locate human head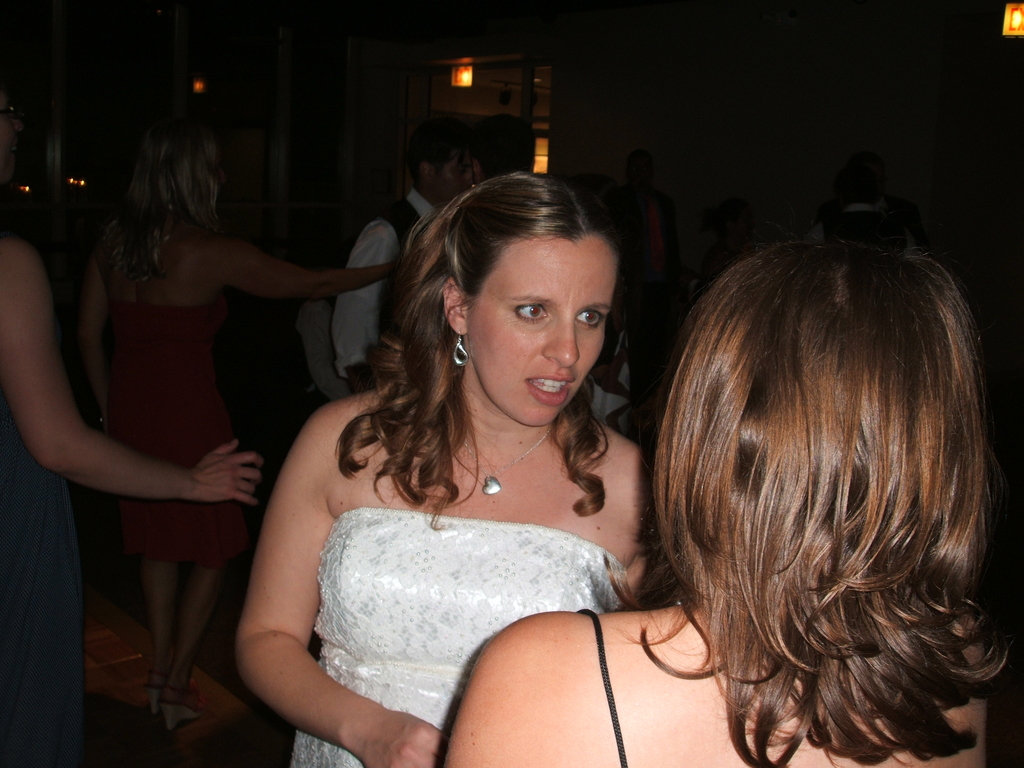
bbox(445, 173, 624, 423)
